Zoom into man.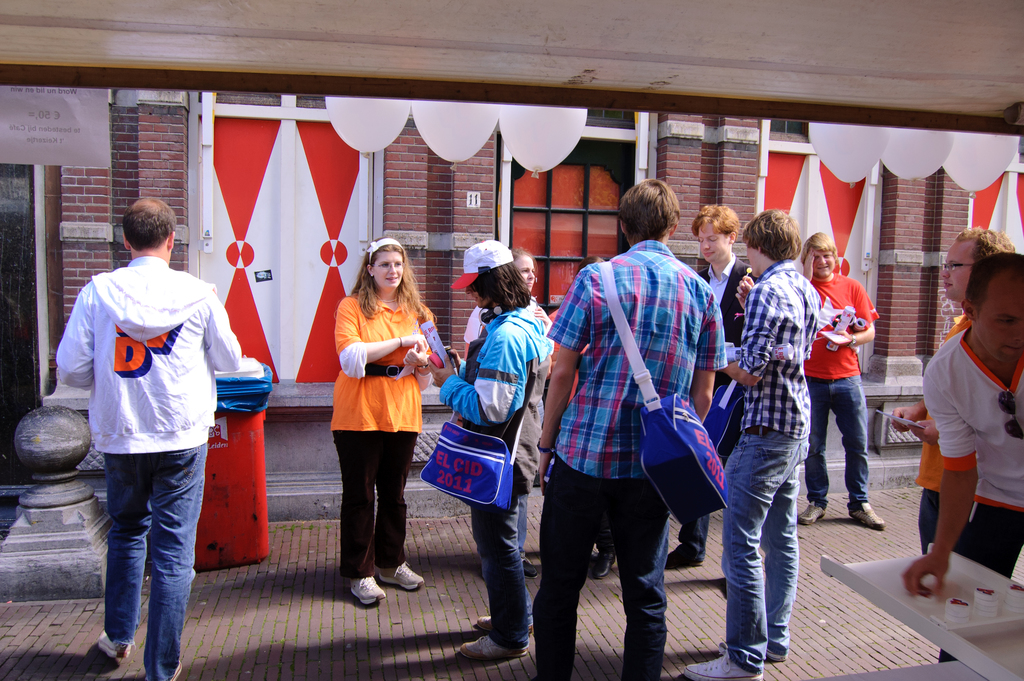
Zoom target: {"left": 792, "top": 229, "right": 884, "bottom": 528}.
